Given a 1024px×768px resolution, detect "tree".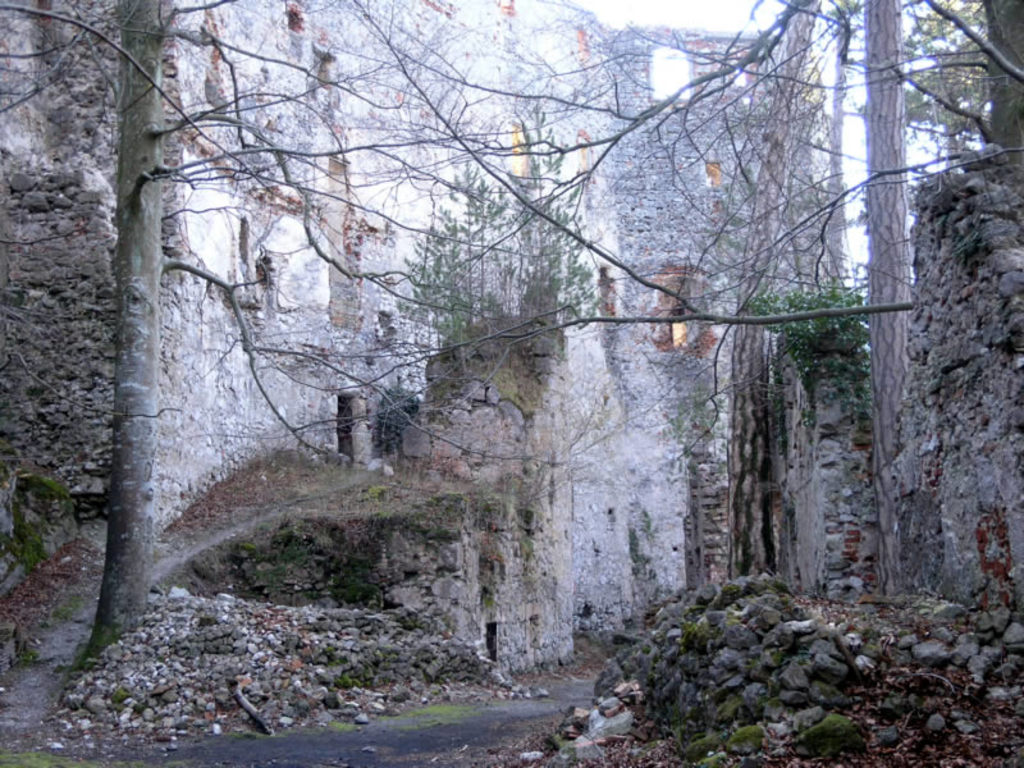
x1=864, y1=0, x2=914, y2=593.
